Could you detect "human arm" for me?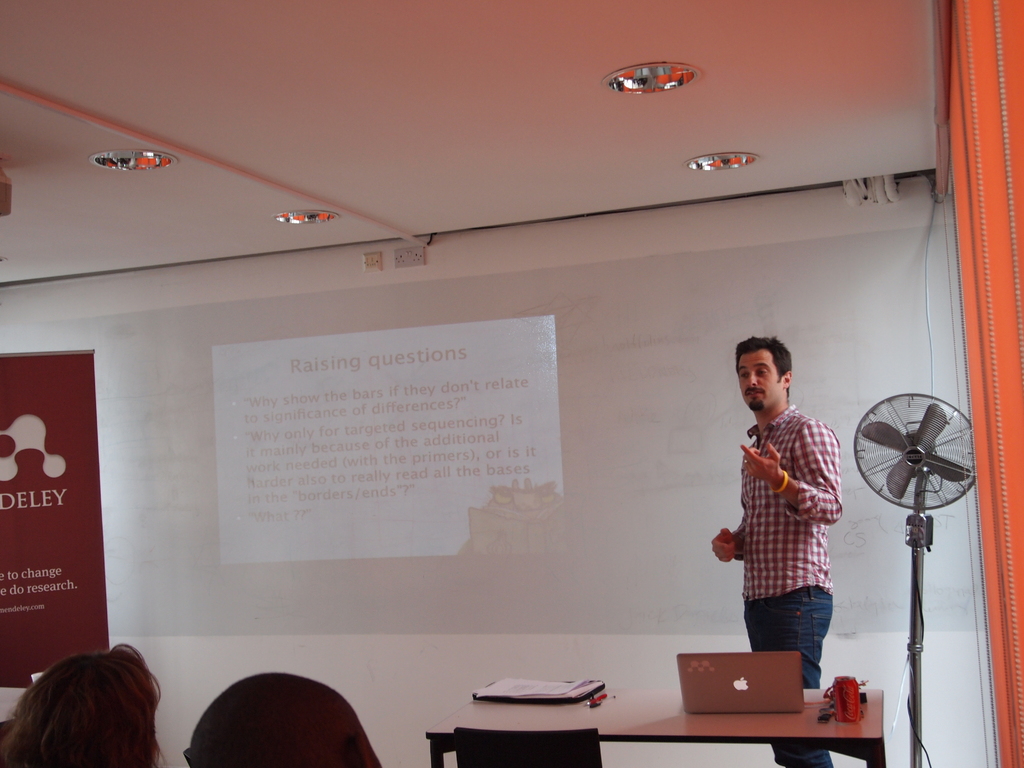
Detection result: <box>709,506,742,568</box>.
